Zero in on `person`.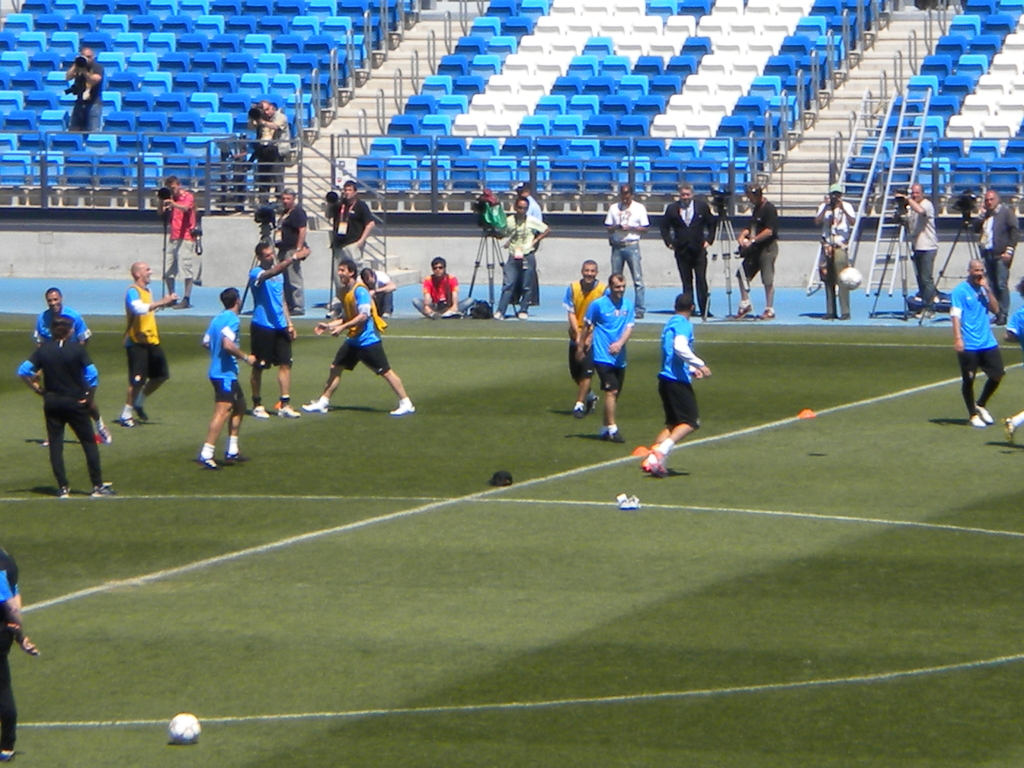
Zeroed in: l=895, t=183, r=946, b=310.
